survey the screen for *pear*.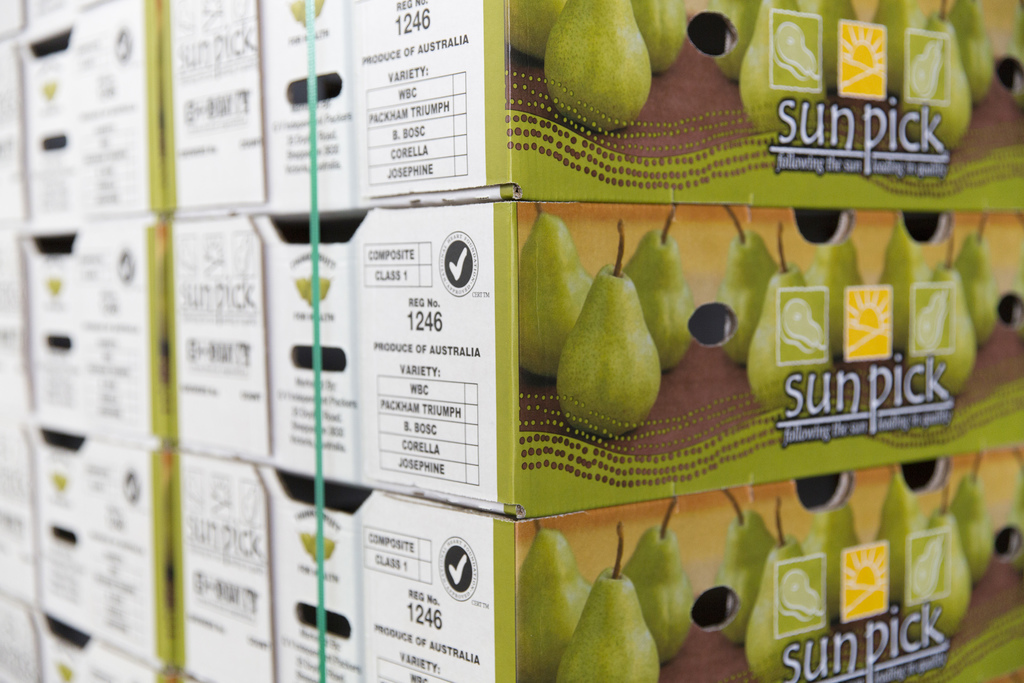
Survey found: [x1=557, y1=260, x2=661, y2=437].
